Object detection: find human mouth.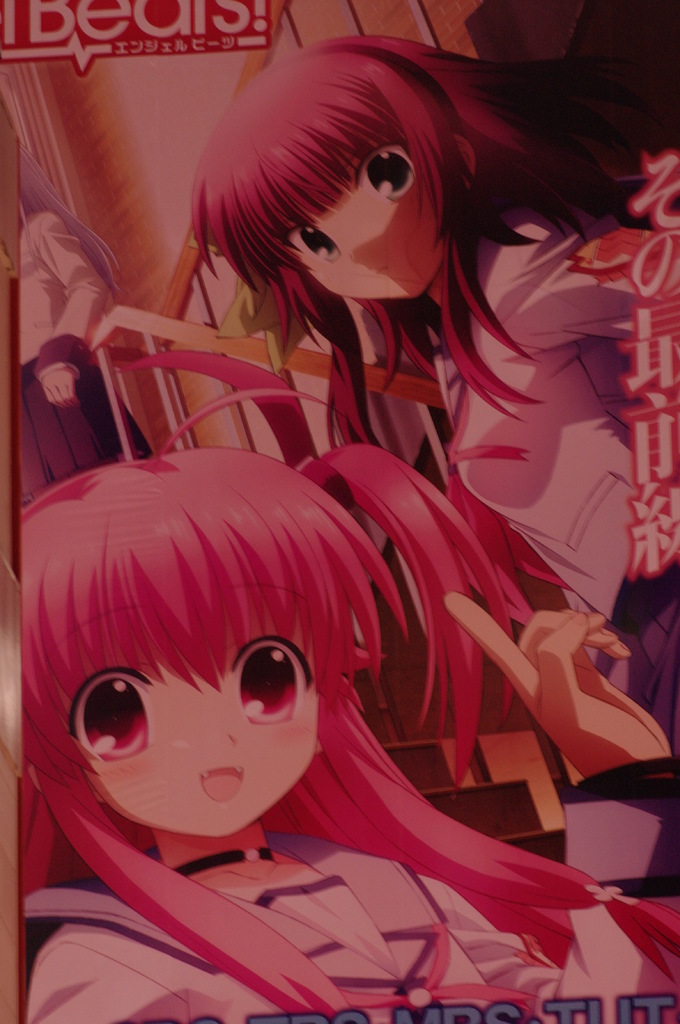
203,763,240,796.
